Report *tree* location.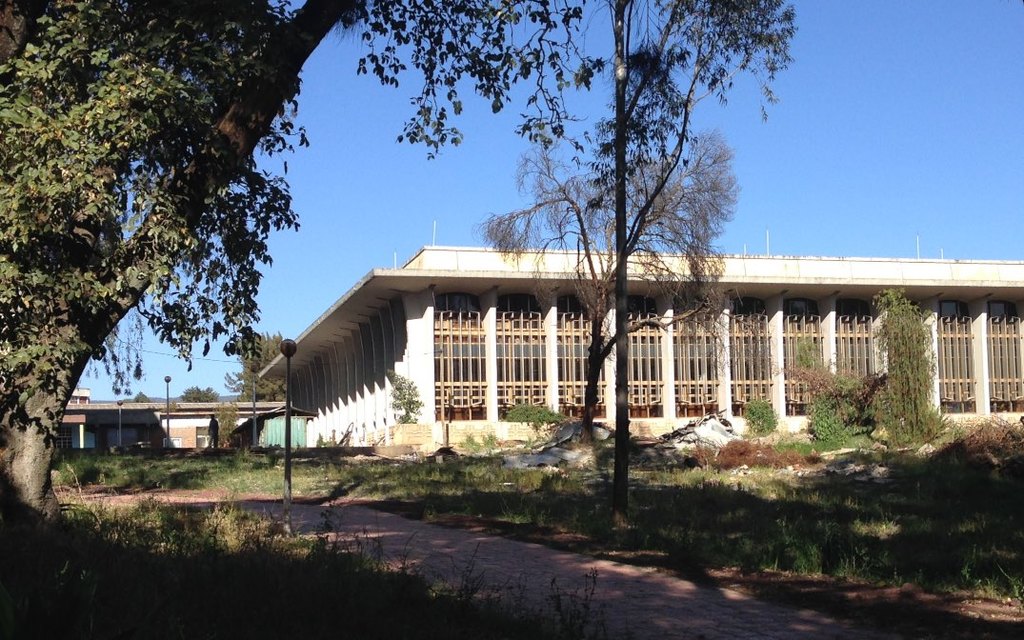
Report: l=7, t=5, r=610, b=561.
